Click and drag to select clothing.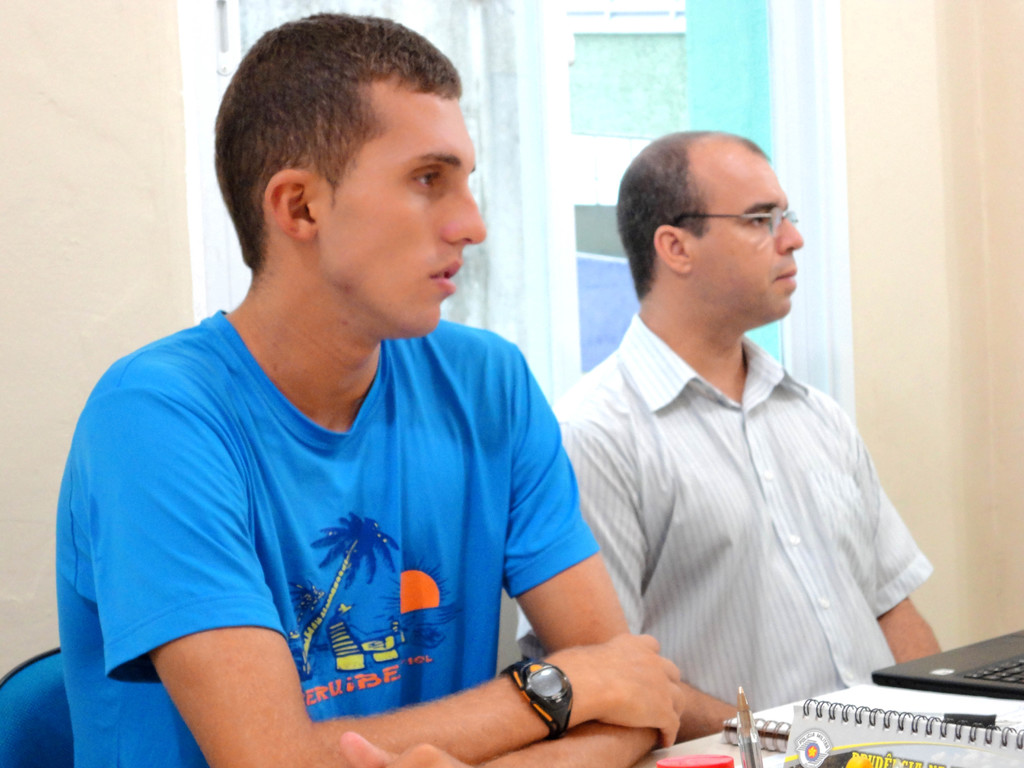
Selection: [47, 301, 604, 767].
